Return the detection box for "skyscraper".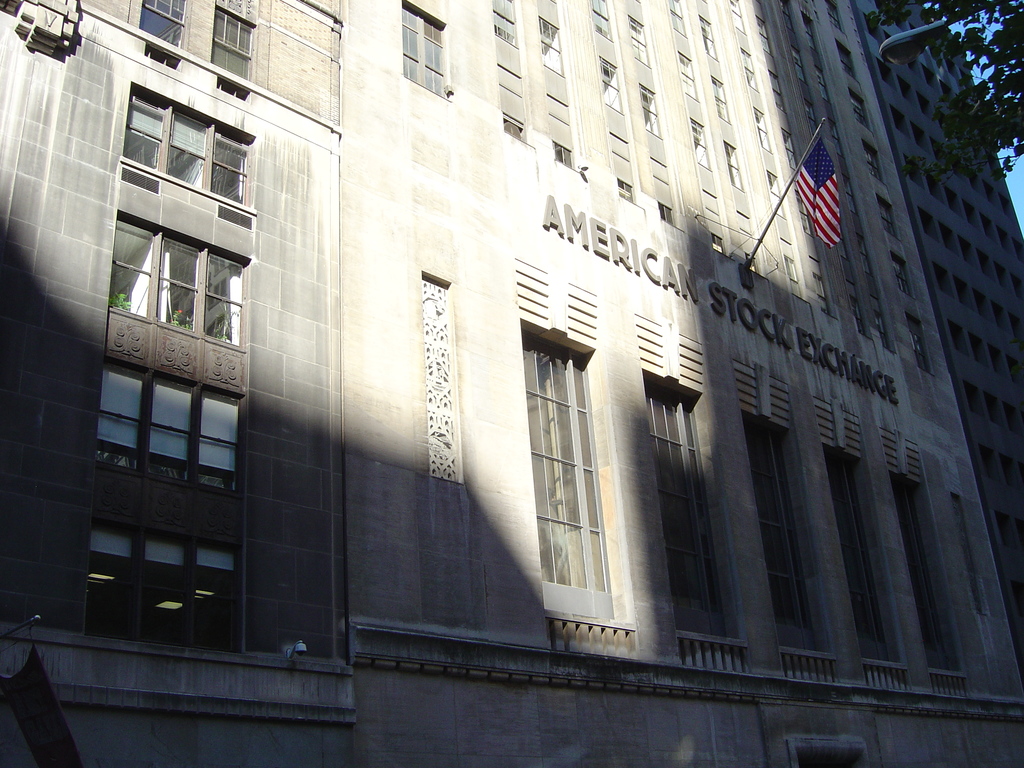
region(0, 0, 1023, 767).
